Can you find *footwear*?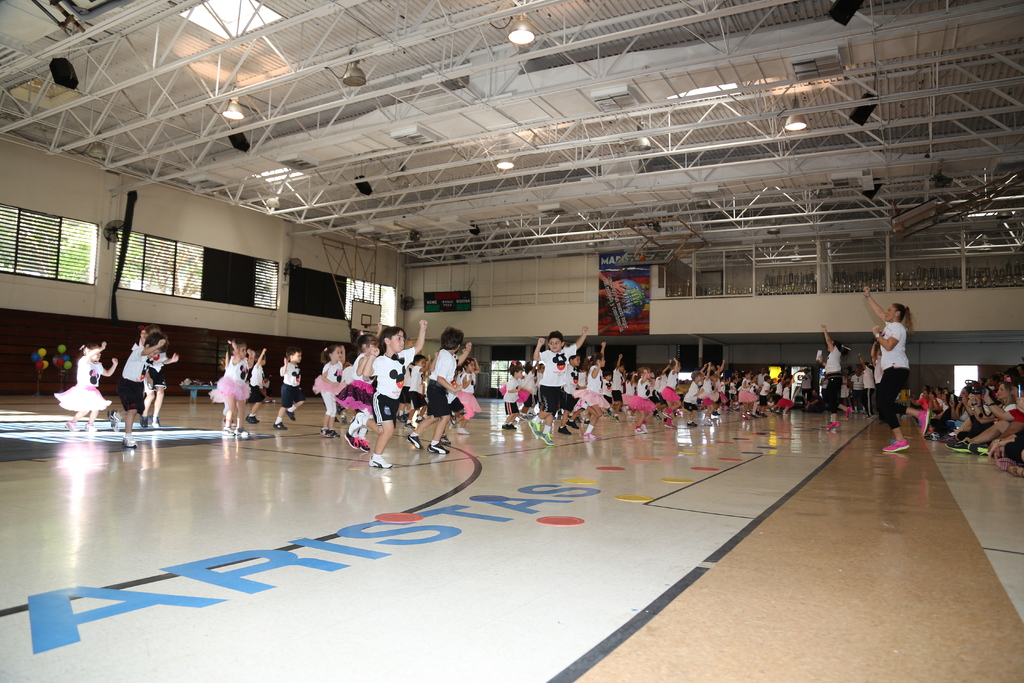
Yes, bounding box: BBox(319, 431, 328, 443).
